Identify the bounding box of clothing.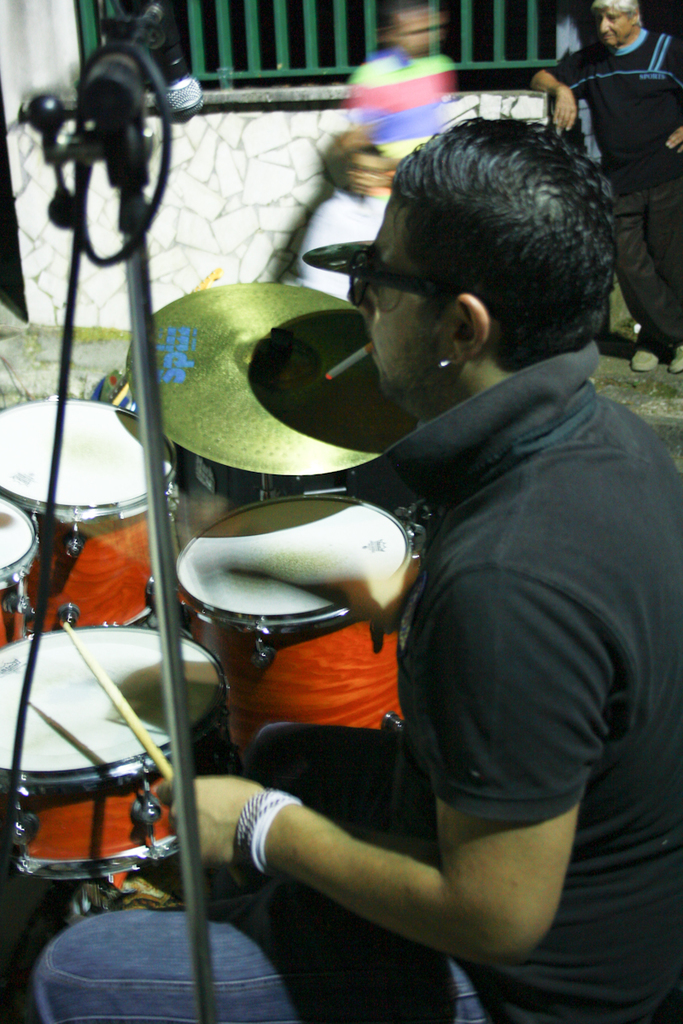
l=353, t=27, r=461, b=170.
